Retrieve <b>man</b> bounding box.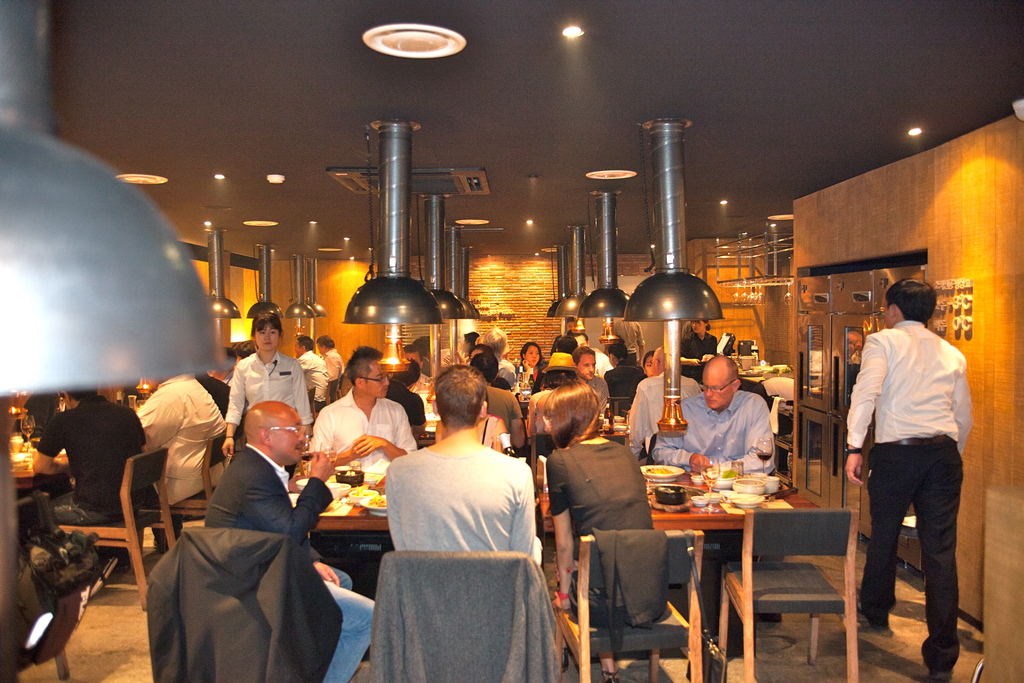
Bounding box: (x1=203, y1=397, x2=378, y2=682).
